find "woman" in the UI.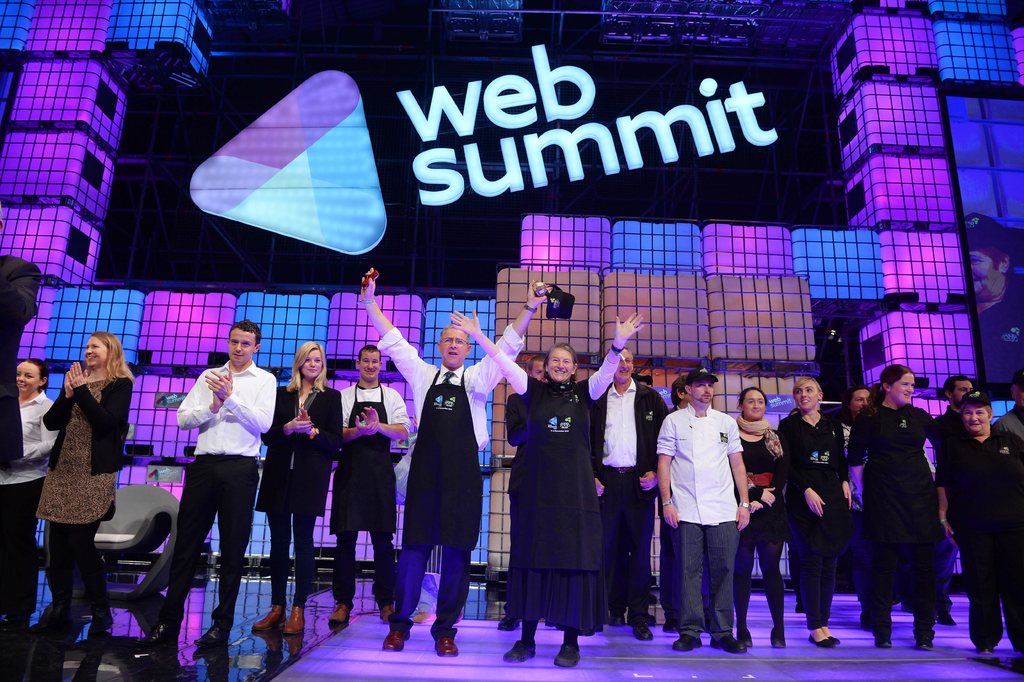
UI element at bbox(252, 334, 348, 633).
